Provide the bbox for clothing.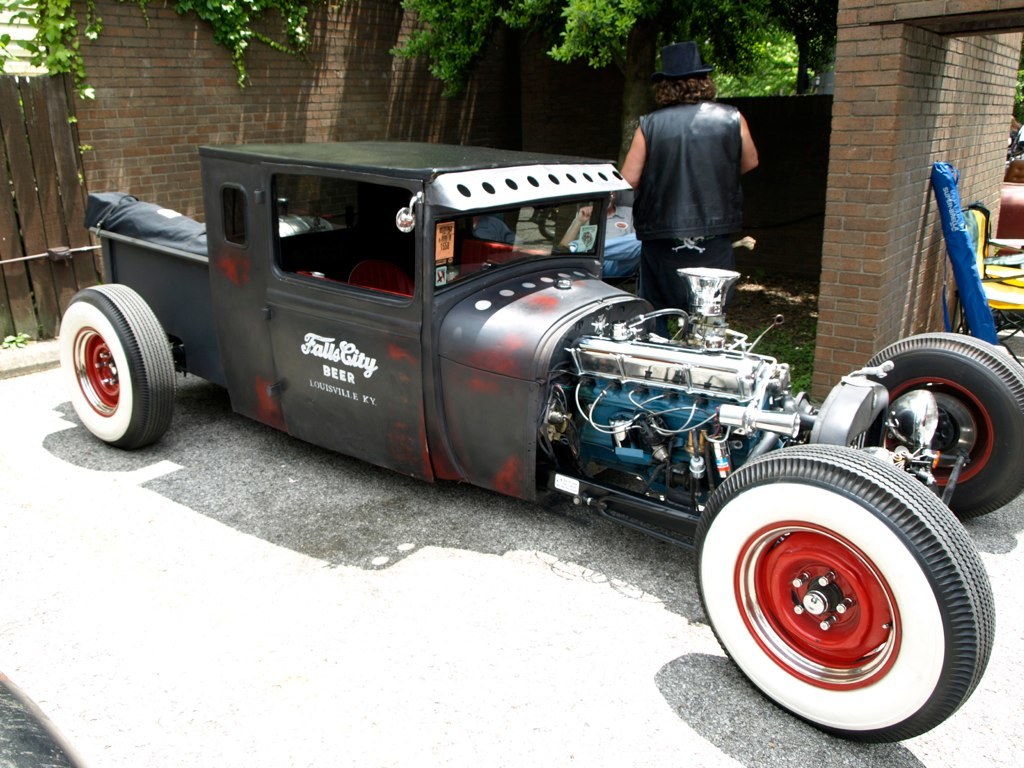
x1=472 y1=217 x2=518 y2=245.
